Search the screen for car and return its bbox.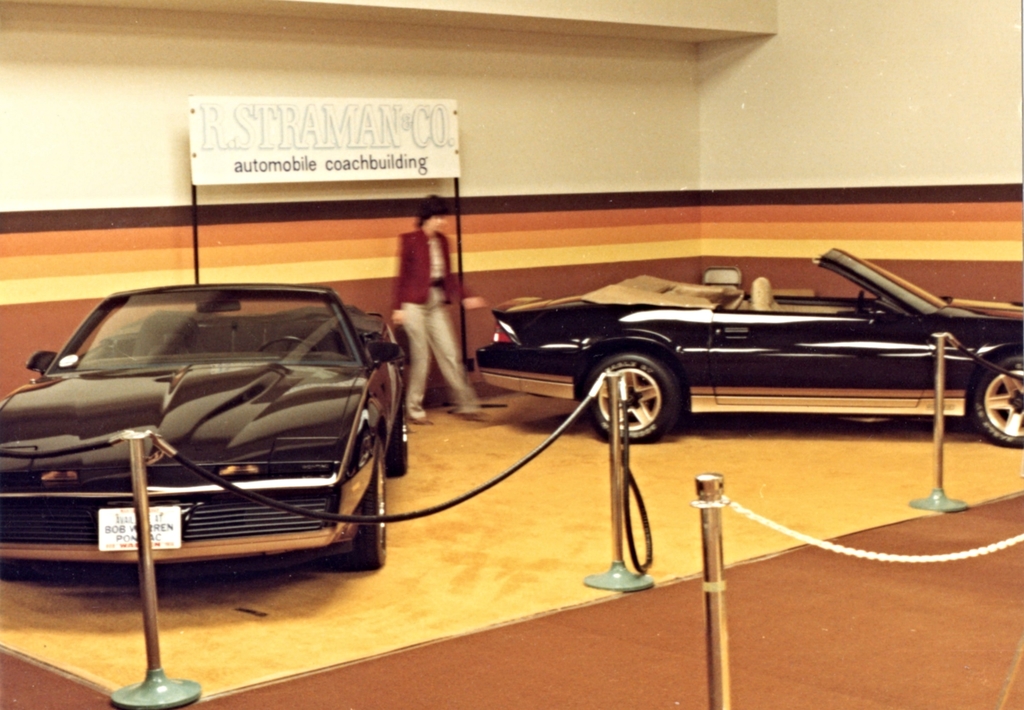
Found: <box>474,244,1023,454</box>.
